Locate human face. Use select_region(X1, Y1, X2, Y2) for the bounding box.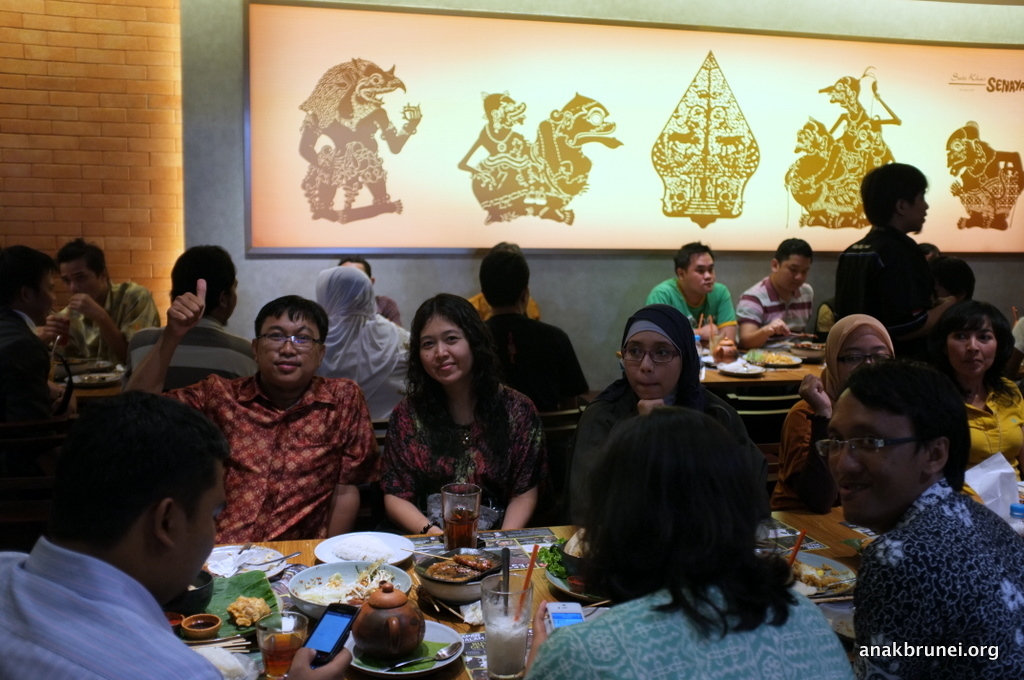
select_region(258, 312, 320, 389).
